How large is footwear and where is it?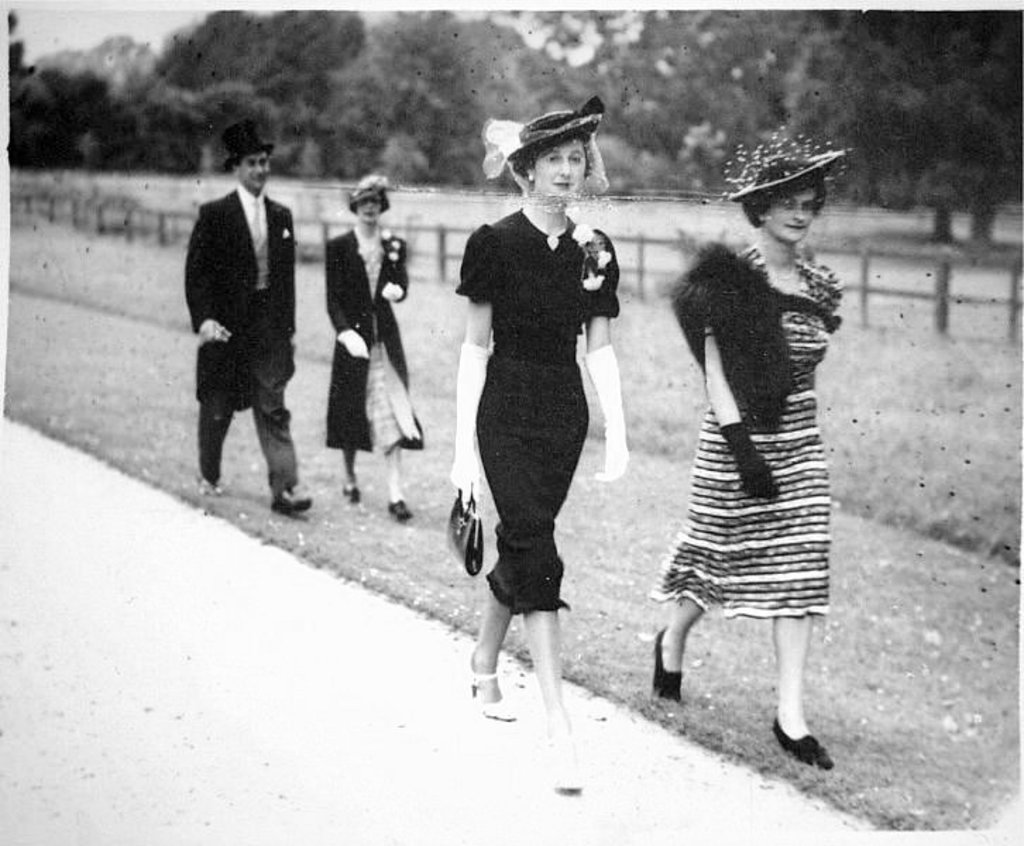
Bounding box: box(776, 718, 842, 787).
